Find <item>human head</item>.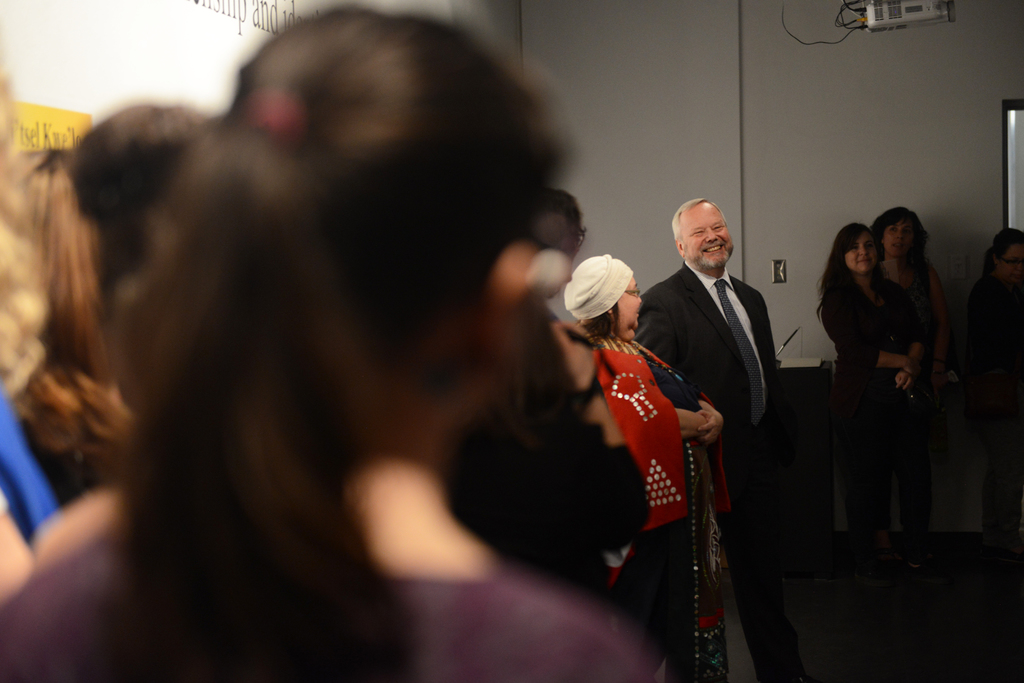
x1=988, y1=230, x2=1023, y2=286.
